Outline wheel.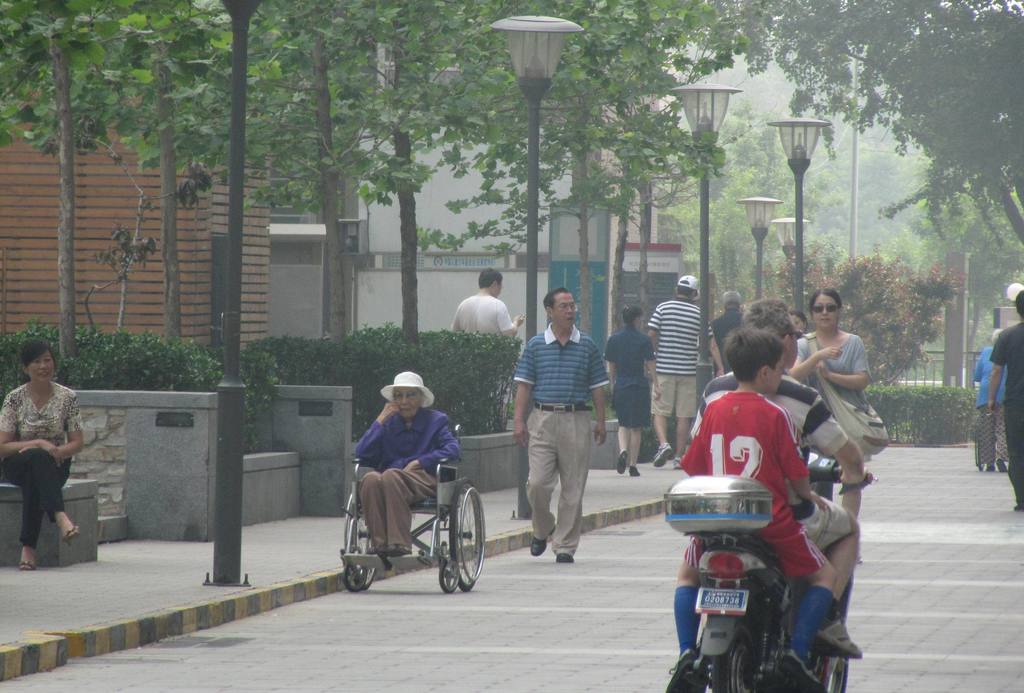
Outline: (819,656,850,692).
